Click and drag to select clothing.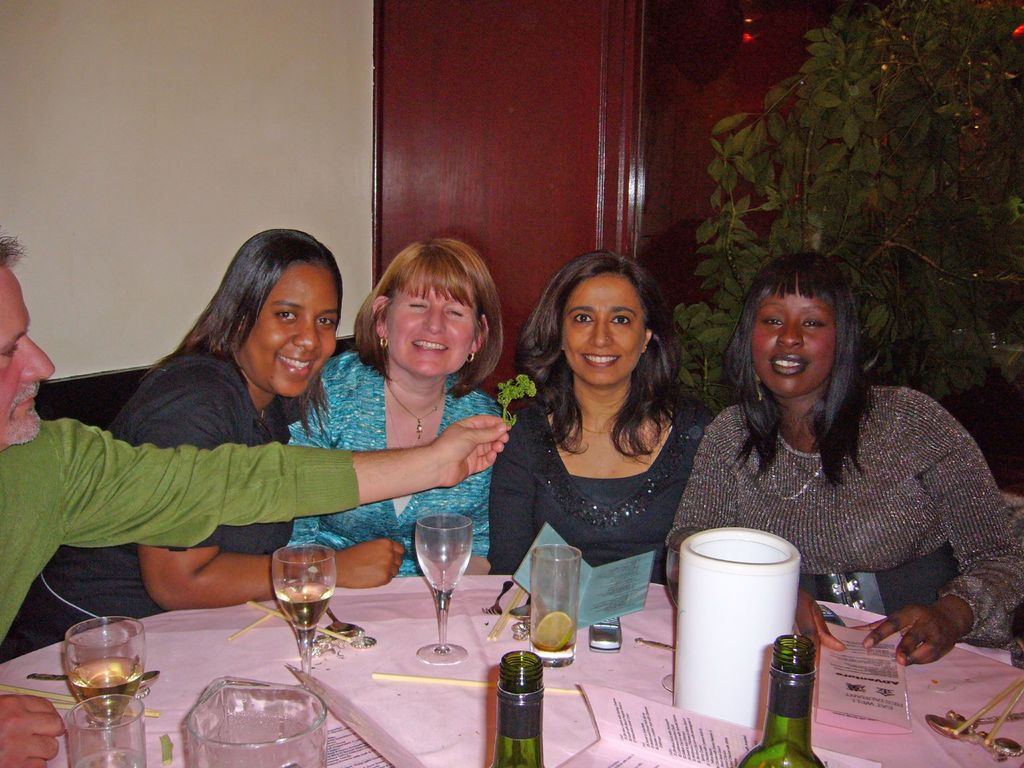
Selection: box(493, 376, 718, 577).
